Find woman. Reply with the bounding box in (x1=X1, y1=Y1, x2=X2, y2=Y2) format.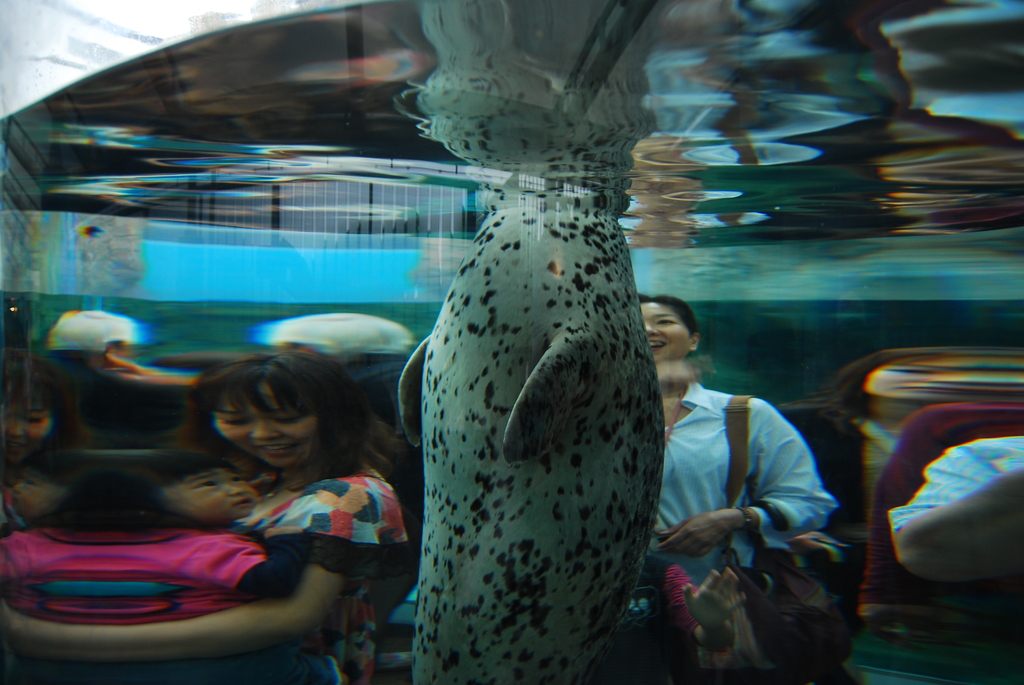
(x1=56, y1=338, x2=405, y2=668).
